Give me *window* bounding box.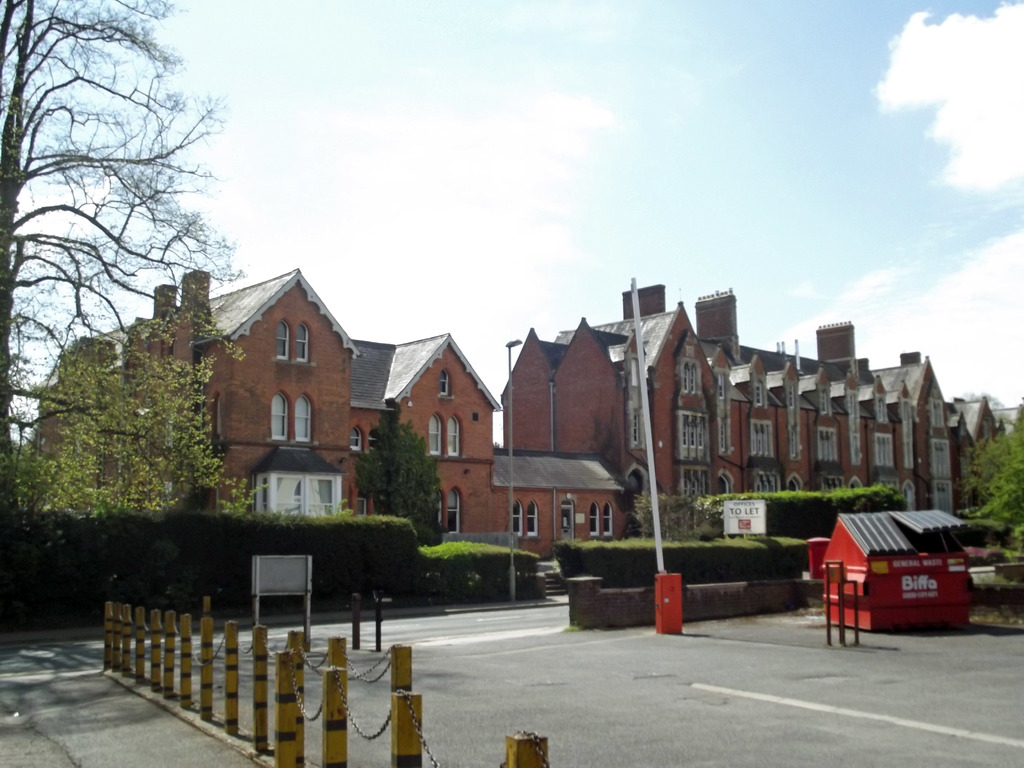
(x1=296, y1=397, x2=312, y2=441).
